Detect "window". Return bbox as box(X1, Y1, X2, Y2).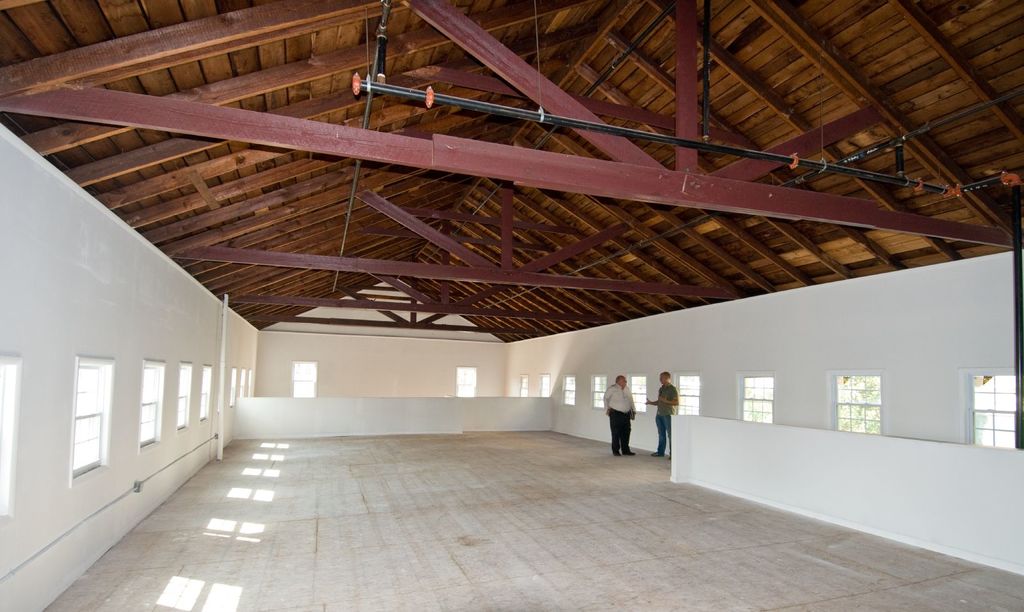
box(198, 366, 216, 421).
